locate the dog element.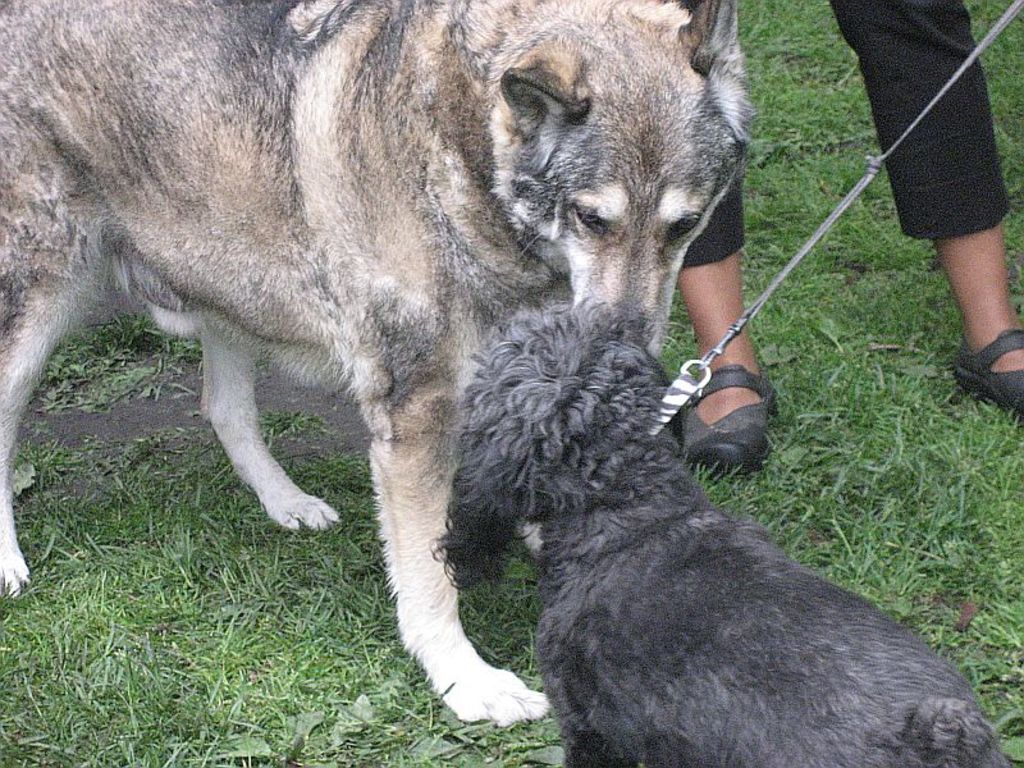
Element bbox: <region>0, 0, 758, 733</region>.
